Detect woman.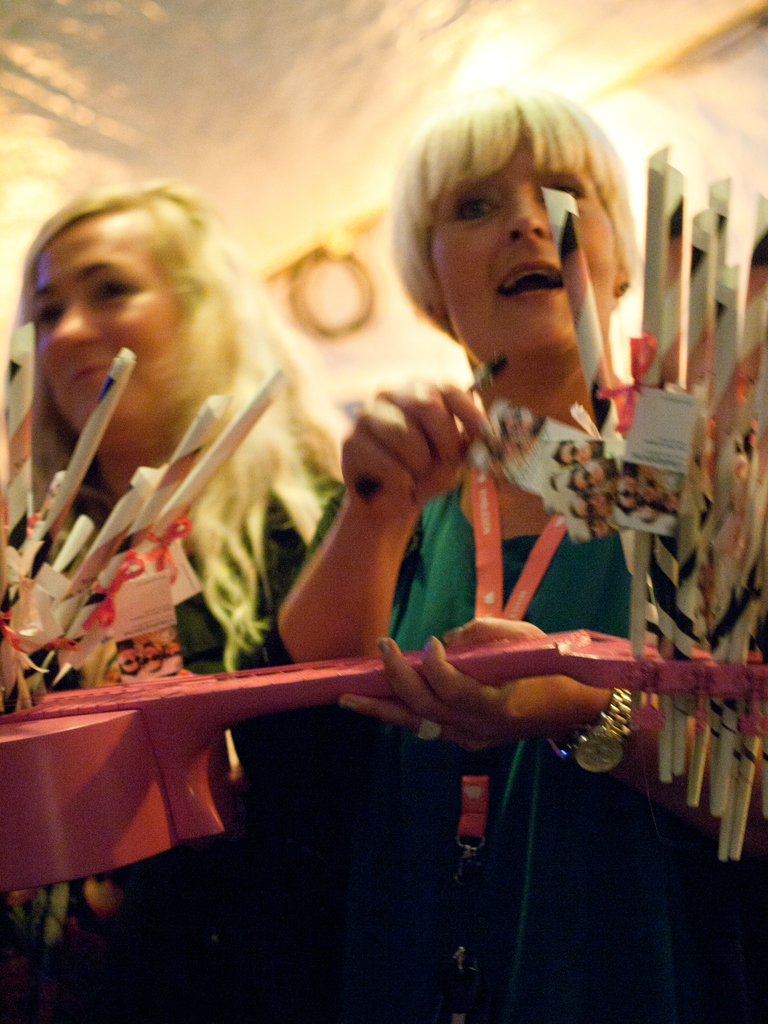
Detected at l=614, t=463, r=641, b=515.
